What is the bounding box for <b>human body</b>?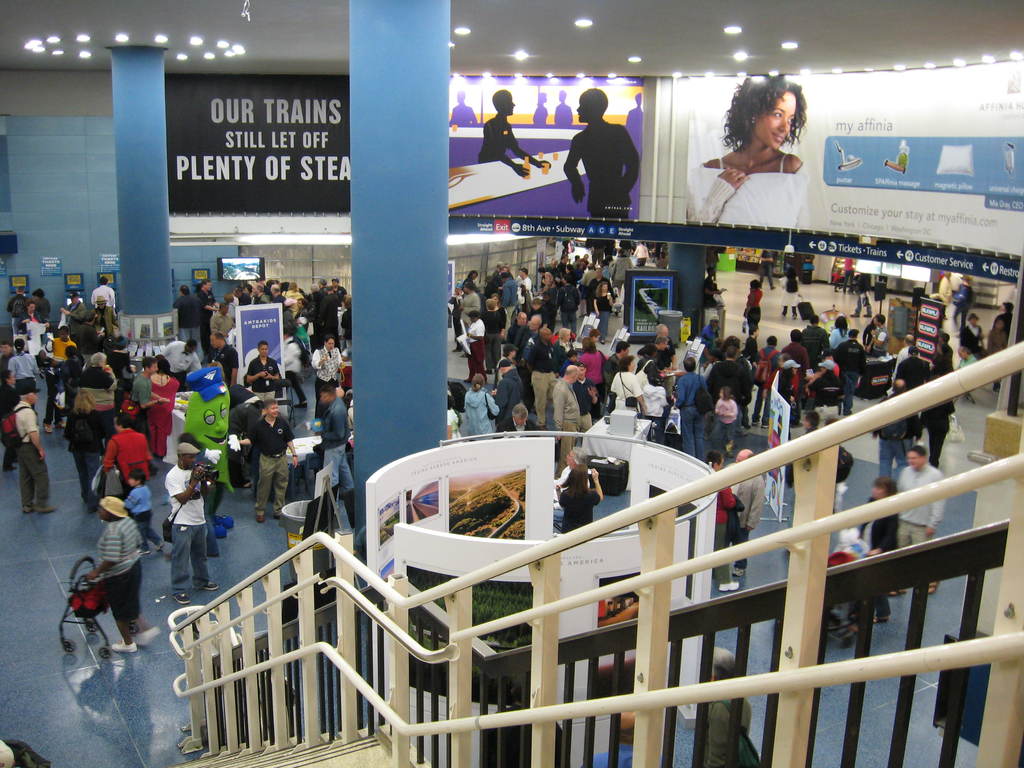
box(858, 495, 895, 620).
